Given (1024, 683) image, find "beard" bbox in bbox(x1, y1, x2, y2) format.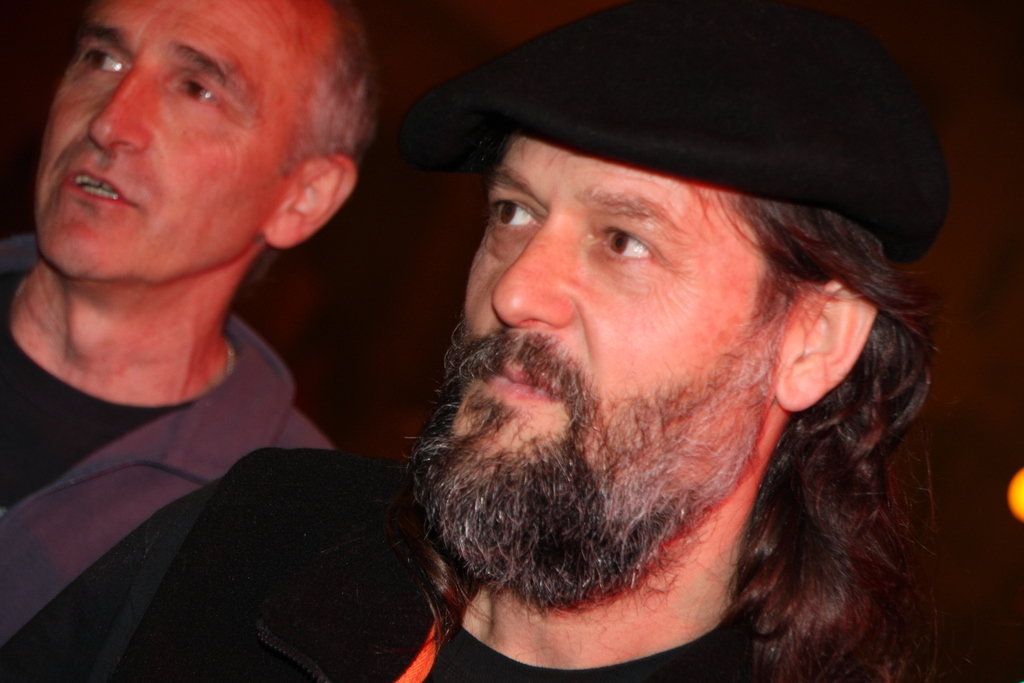
bbox(403, 367, 762, 606).
